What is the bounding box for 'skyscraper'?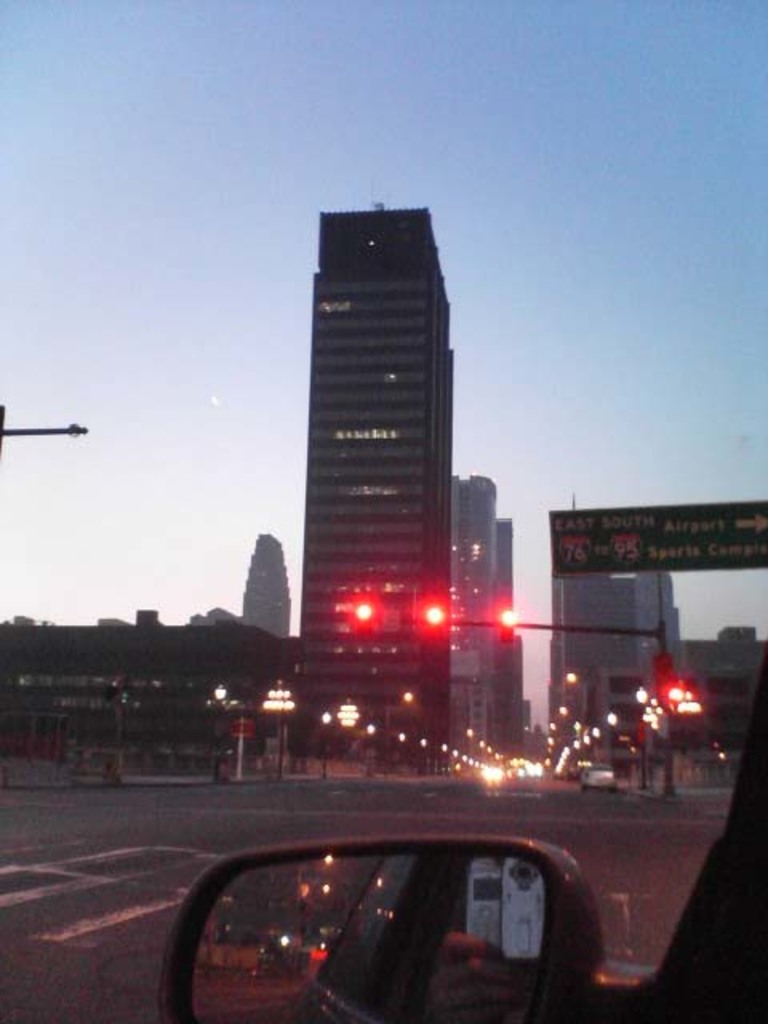
[434,458,525,755].
